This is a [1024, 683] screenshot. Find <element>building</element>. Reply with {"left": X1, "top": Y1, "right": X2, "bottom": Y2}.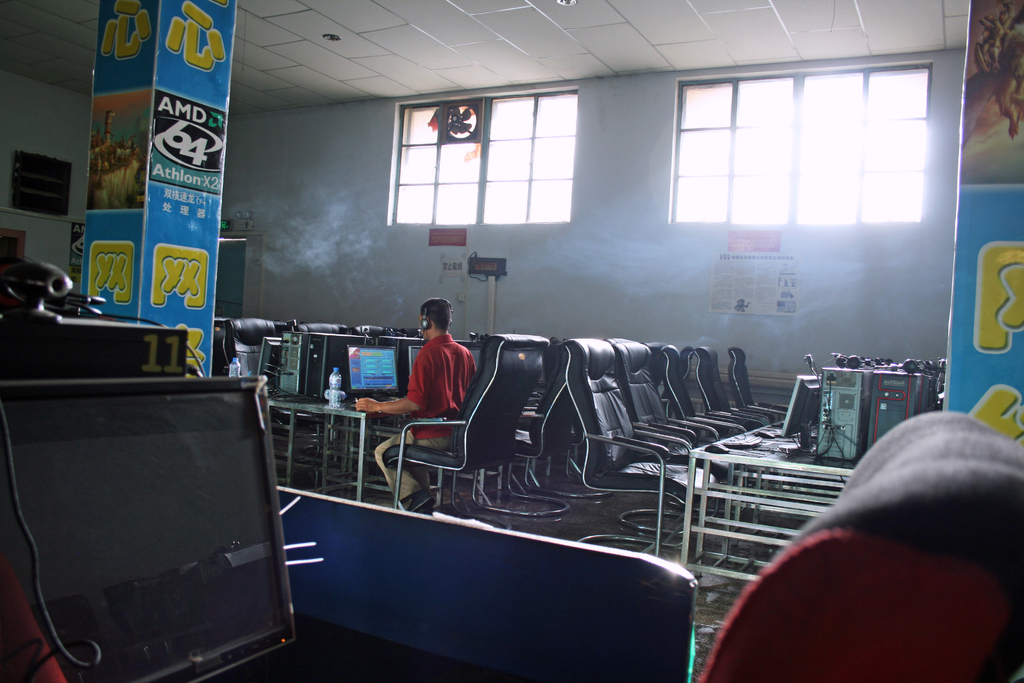
{"left": 0, "top": 0, "right": 1023, "bottom": 682}.
